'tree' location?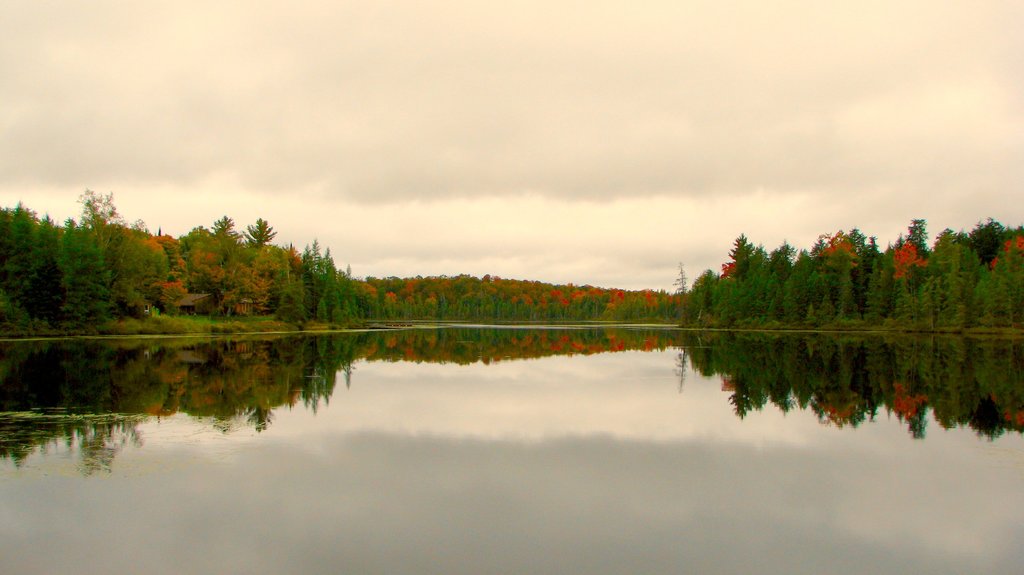
locate(54, 211, 114, 323)
